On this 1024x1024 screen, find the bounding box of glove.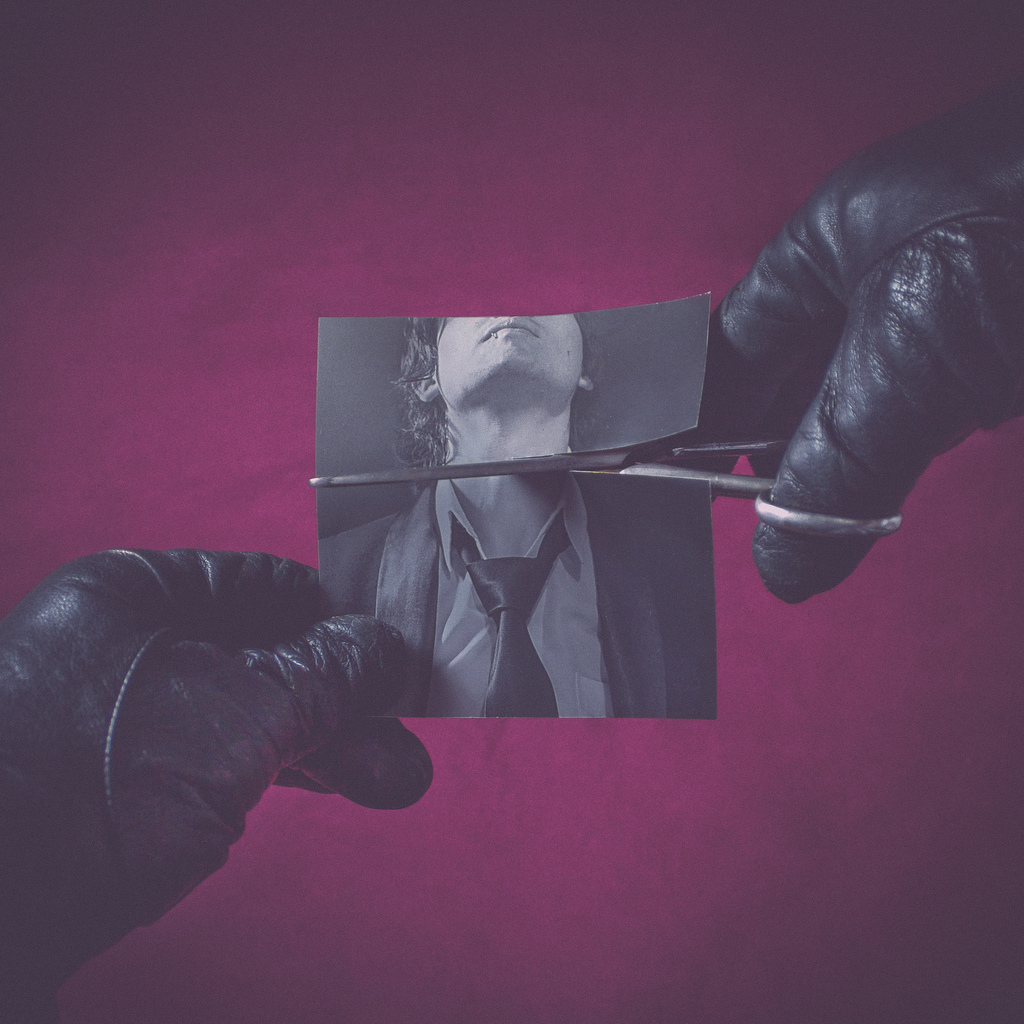
Bounding box: {"x1": 0, "y1": 547, "x2": 434, "y2": 1023}.
